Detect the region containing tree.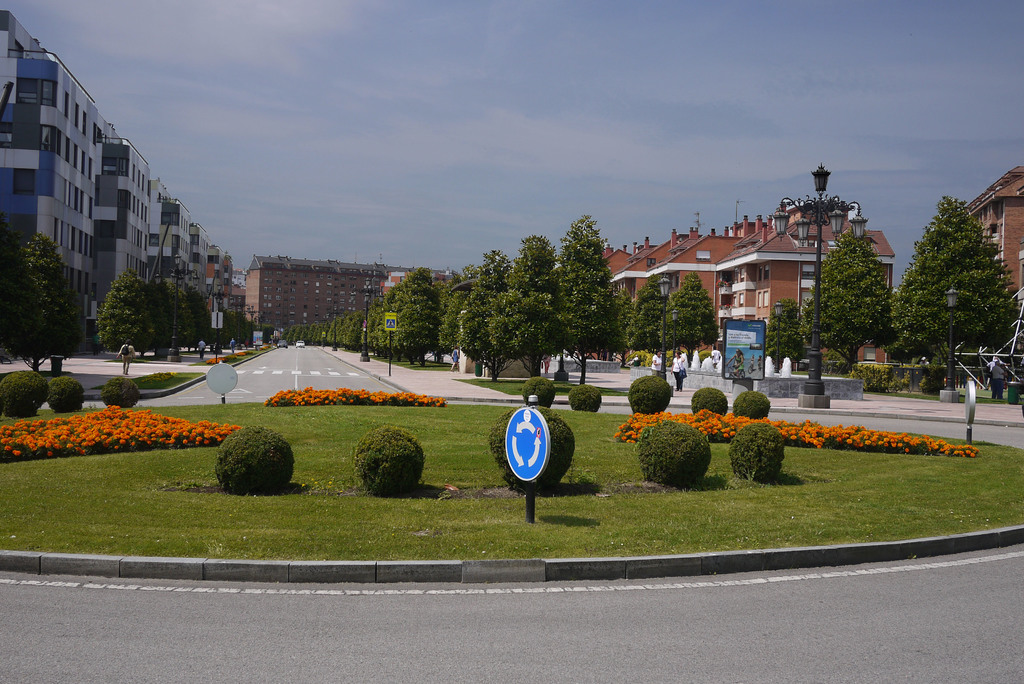
(left=766, top=302, right=808, bottom=368).
